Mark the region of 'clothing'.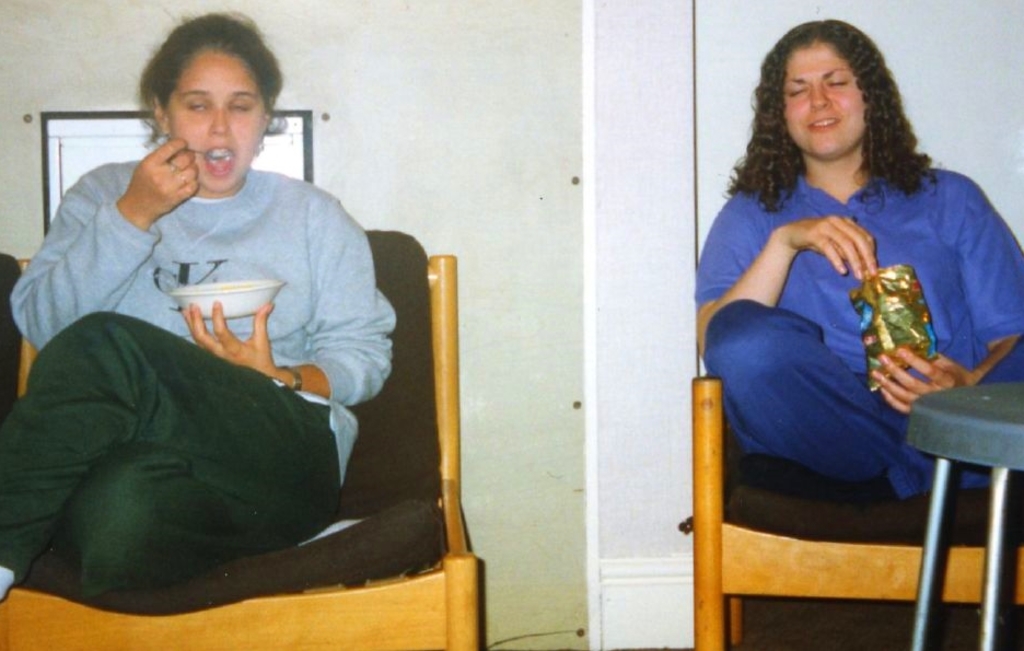
Region: [x1=0, y1=160, x2=397, y2=602].
